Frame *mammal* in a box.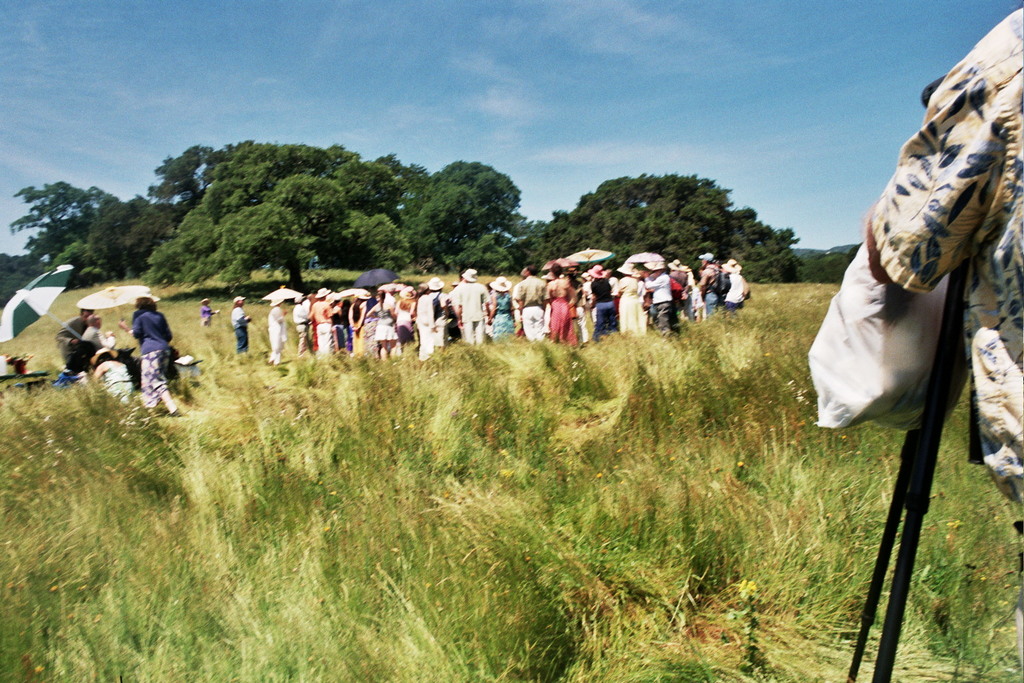
Rect(517, 265, 530, 332).
